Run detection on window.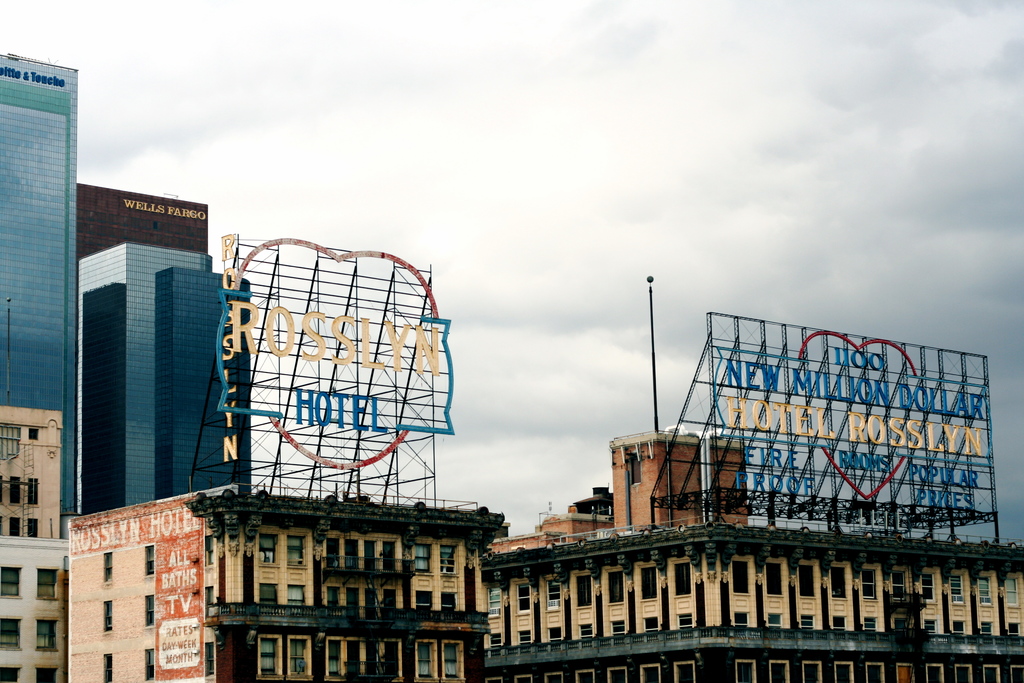
Result: [514, 675, 531, 682].
